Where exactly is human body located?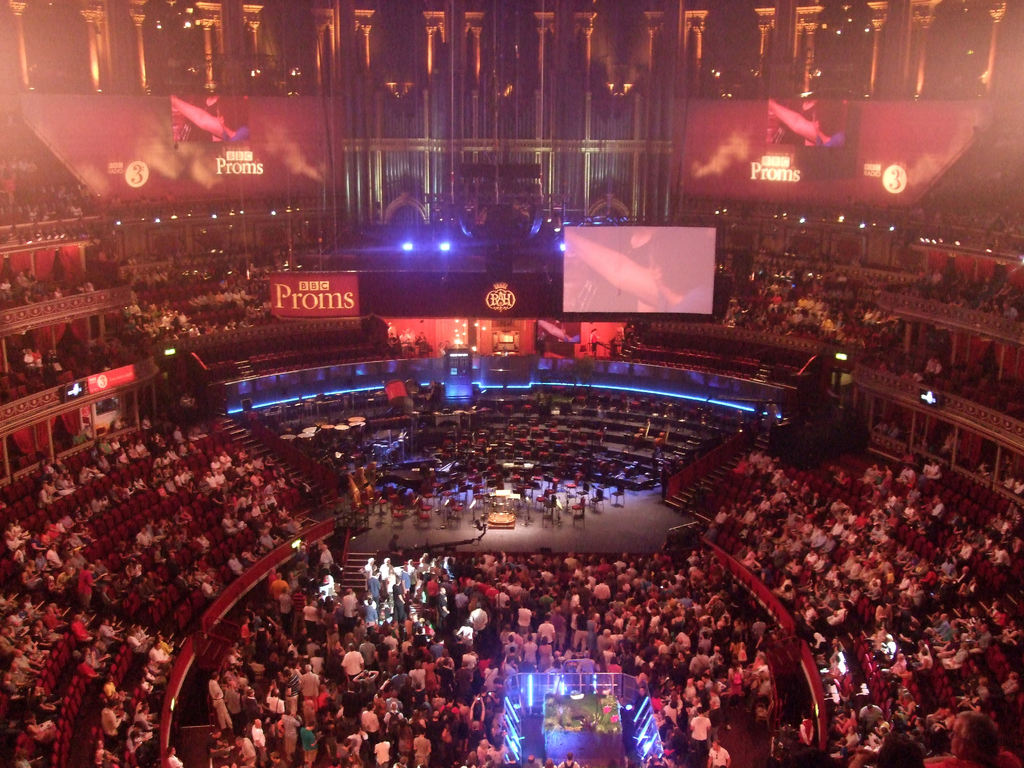
Its bounding box is [760,511,780,530].
